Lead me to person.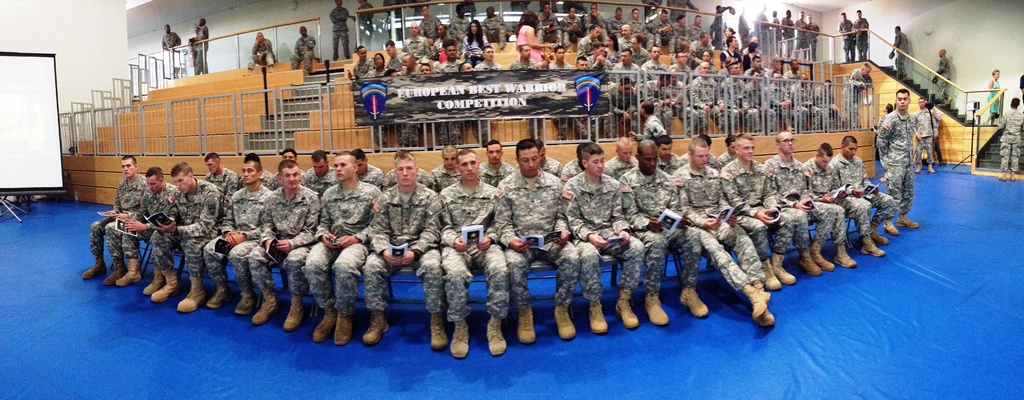
Lead to pyautogui.locateOnScreen(761, 134, 835, 279).
